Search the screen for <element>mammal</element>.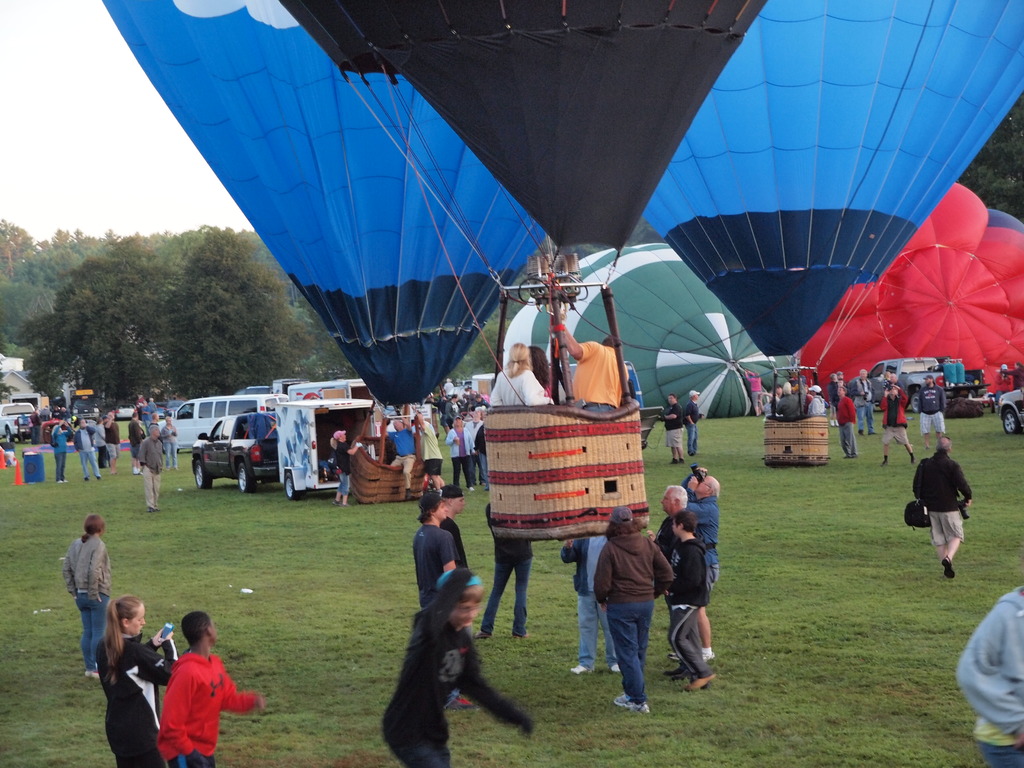
Found at [684,390,703,457].
